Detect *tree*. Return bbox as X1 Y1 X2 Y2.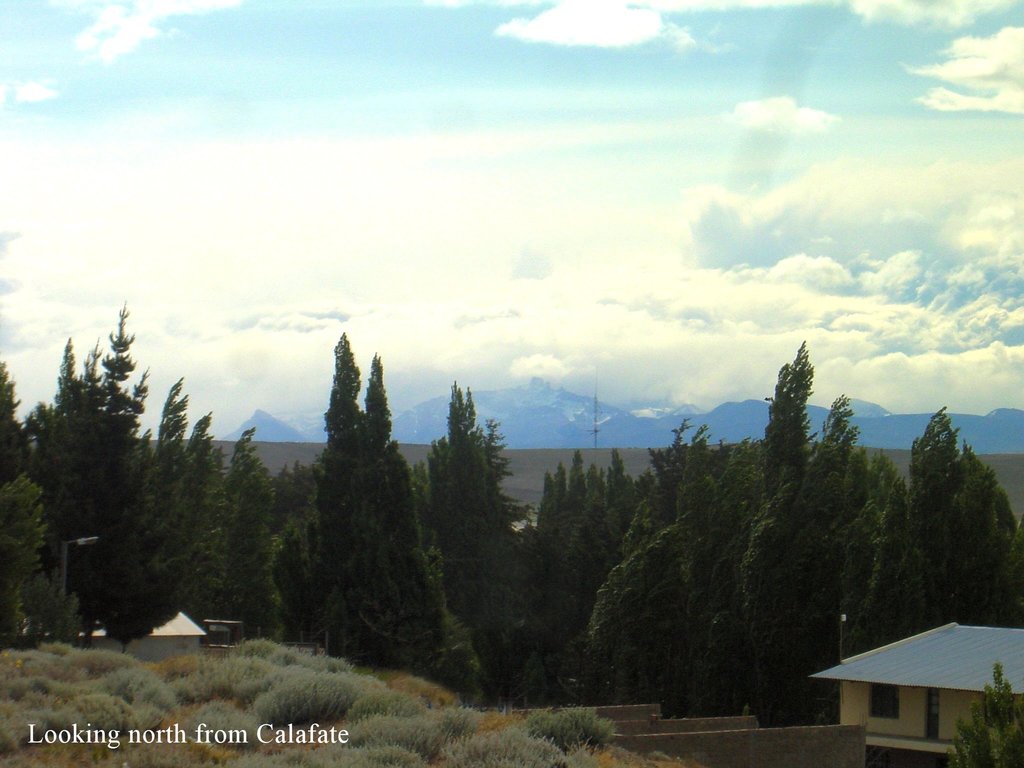
796 388 864 548.
